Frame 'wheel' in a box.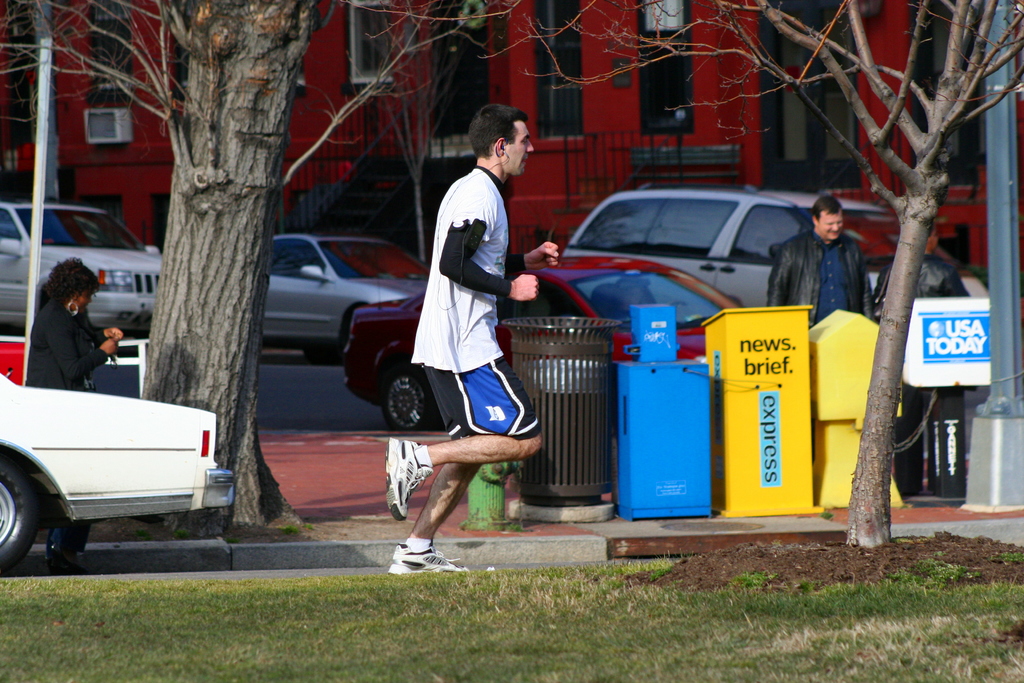
<bbox>0, 461, 47, 575</bbox>.
